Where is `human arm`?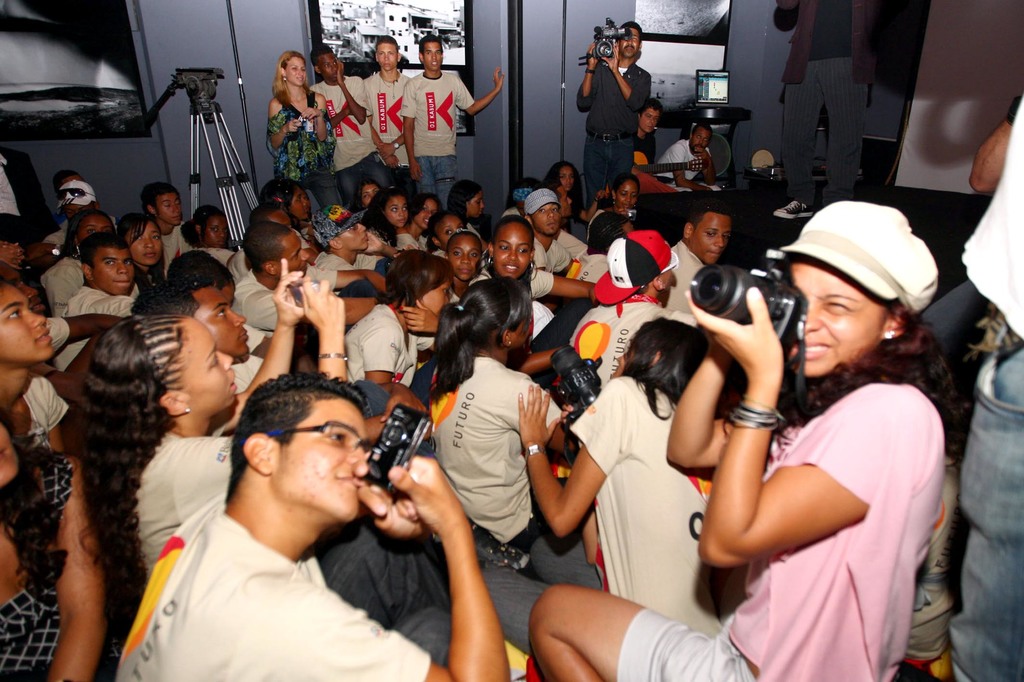
bbox=[517, 347, 561, 376].
